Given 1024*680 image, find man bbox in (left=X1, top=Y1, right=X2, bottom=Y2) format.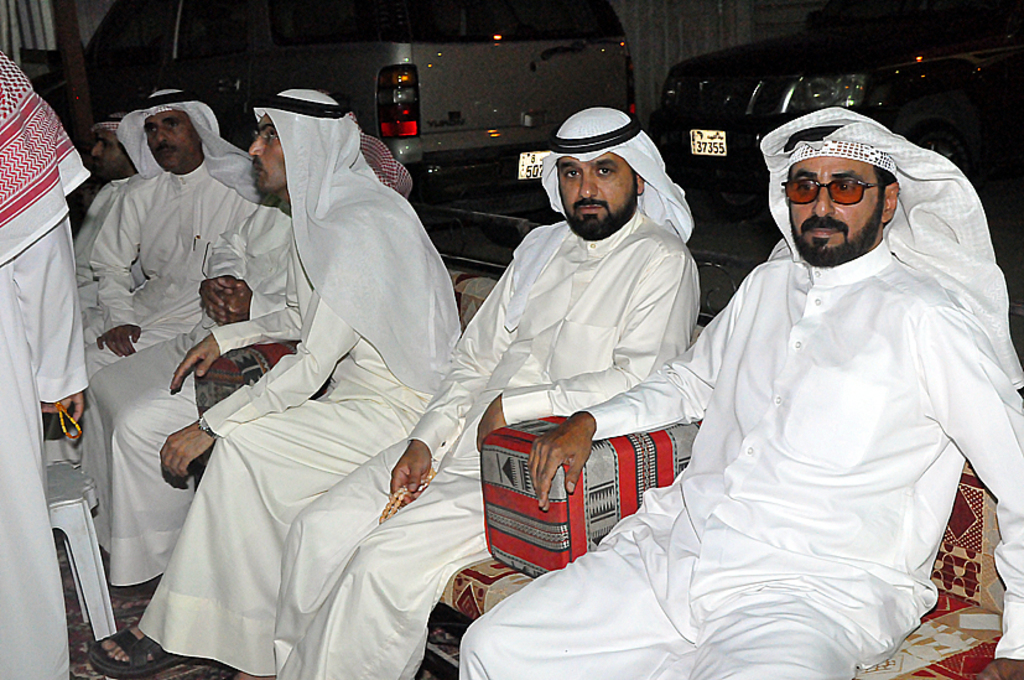
(left=271, top=100, right=705, bottom=679).
